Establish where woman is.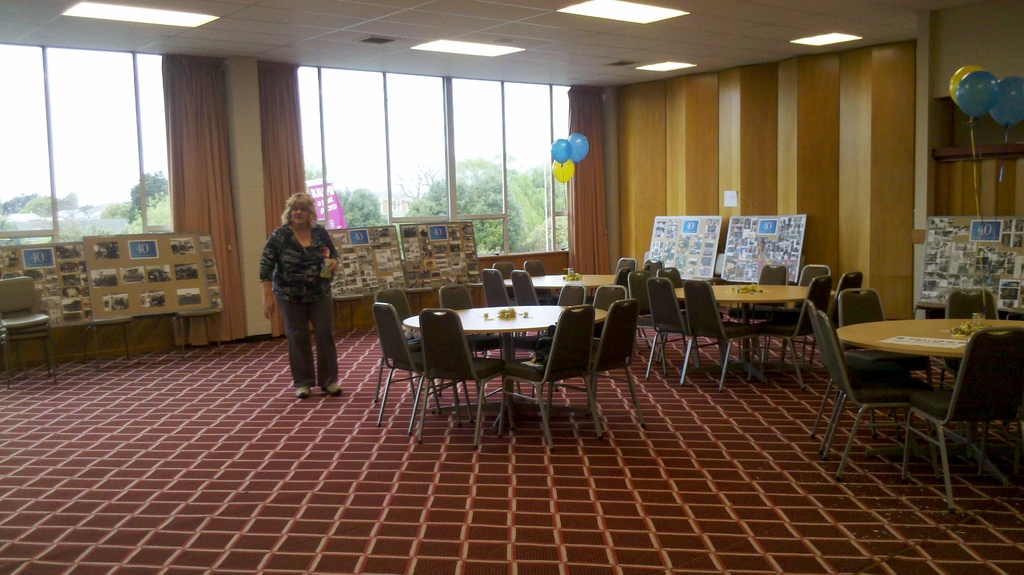
Established at {"left": 246, "top": 181, "right": 337, "bottom": 396}.
